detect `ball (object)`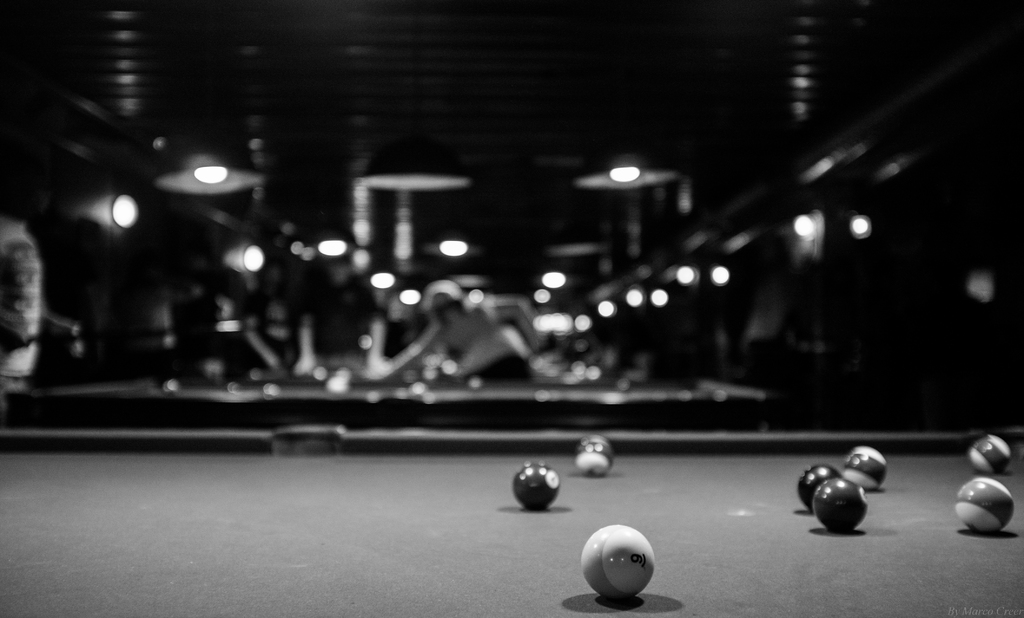
box(972, 435, 1008, 475)
